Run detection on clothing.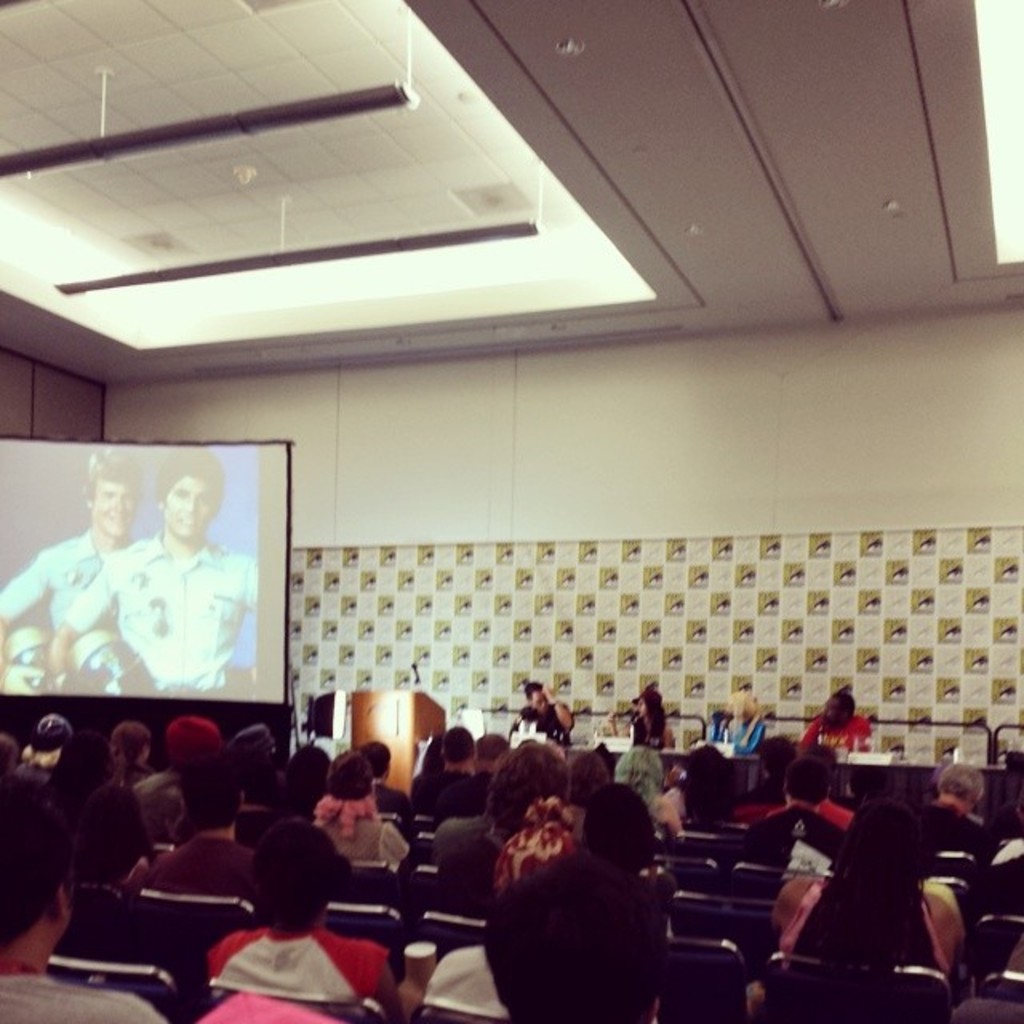
Result: [802, 718, 882, 746].
